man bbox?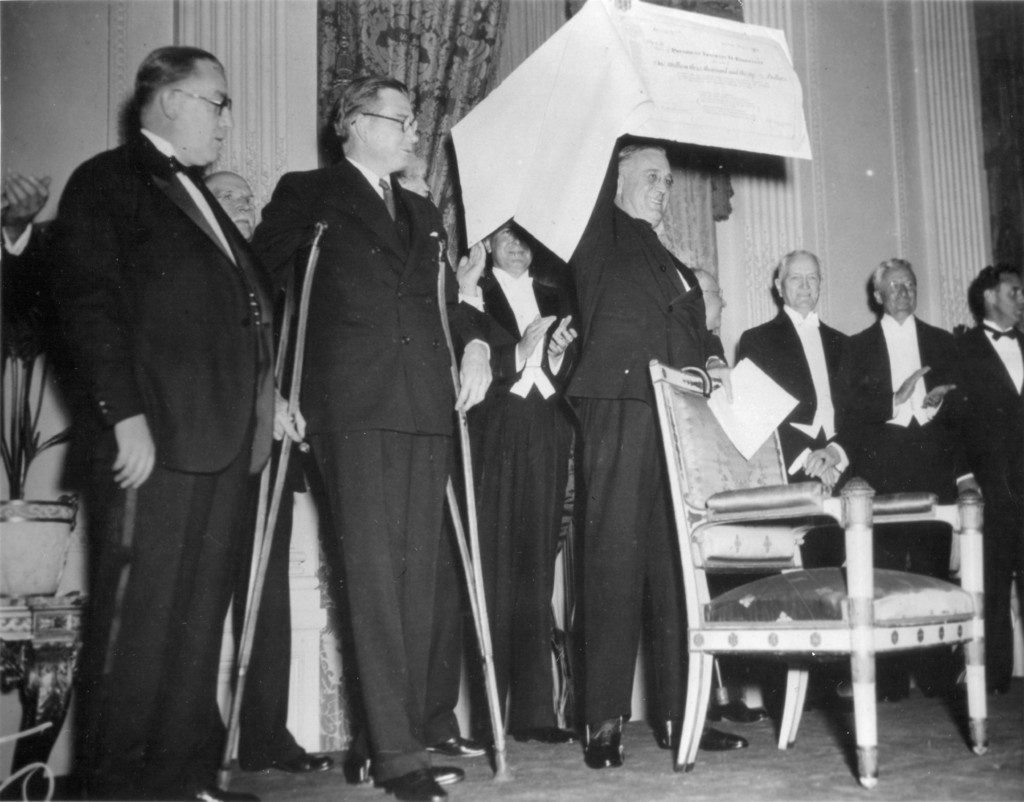
(left=847, top=256, right=973, bottom=703)
